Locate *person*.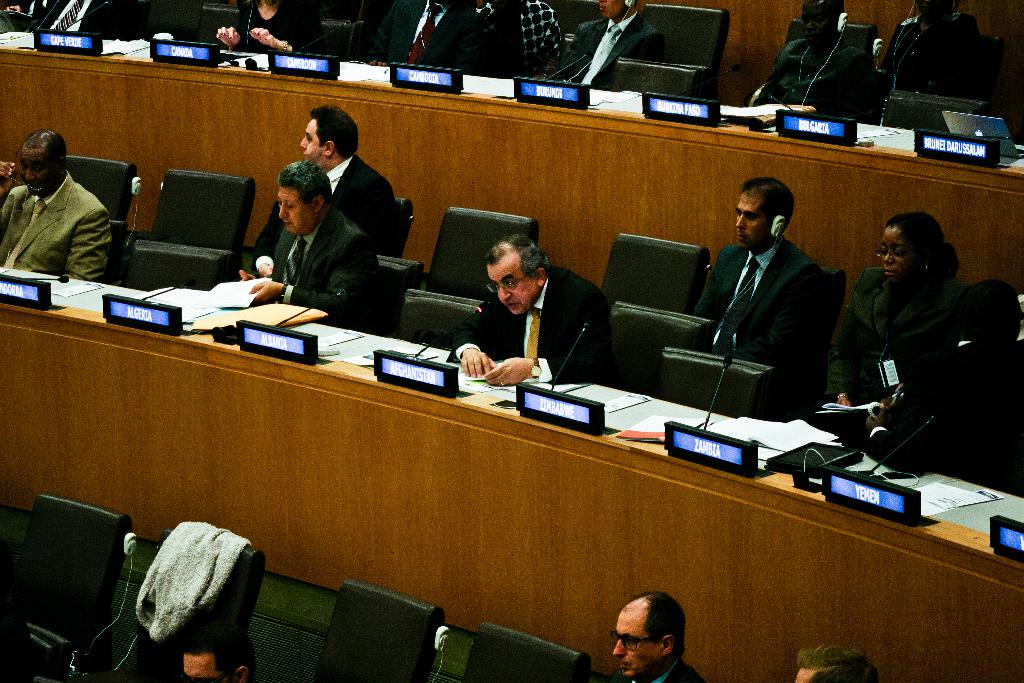
Bounding box: select_region(365, 0, 488, 68).
